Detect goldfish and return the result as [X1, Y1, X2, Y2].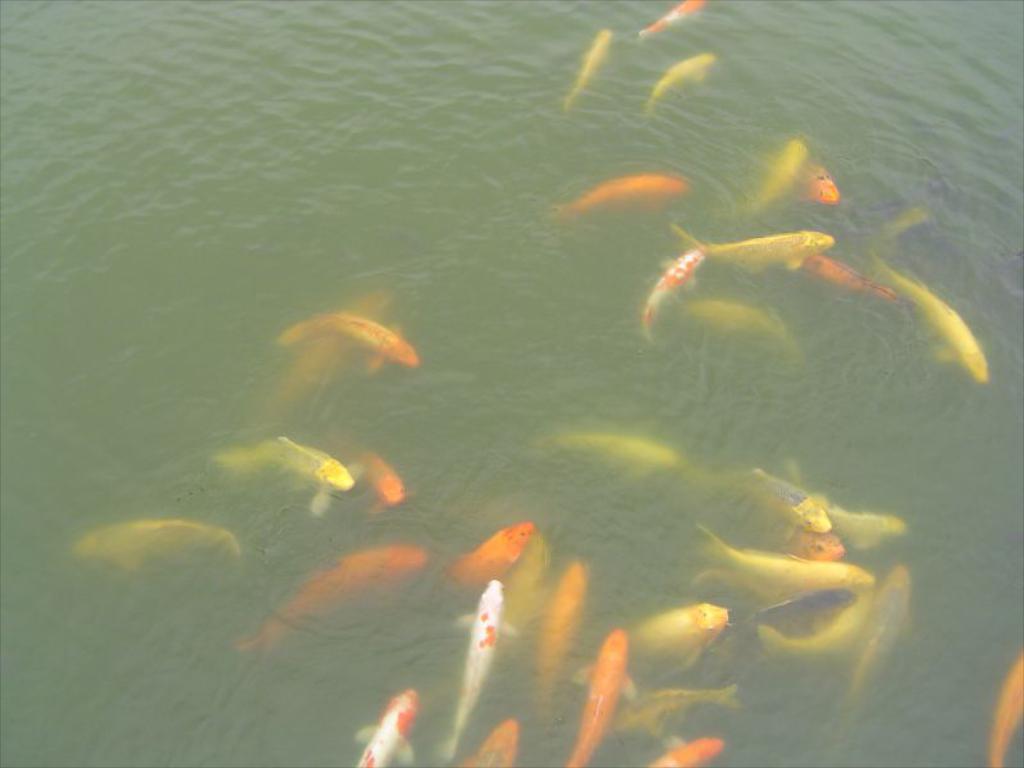
[572, 173, 690, 215].
